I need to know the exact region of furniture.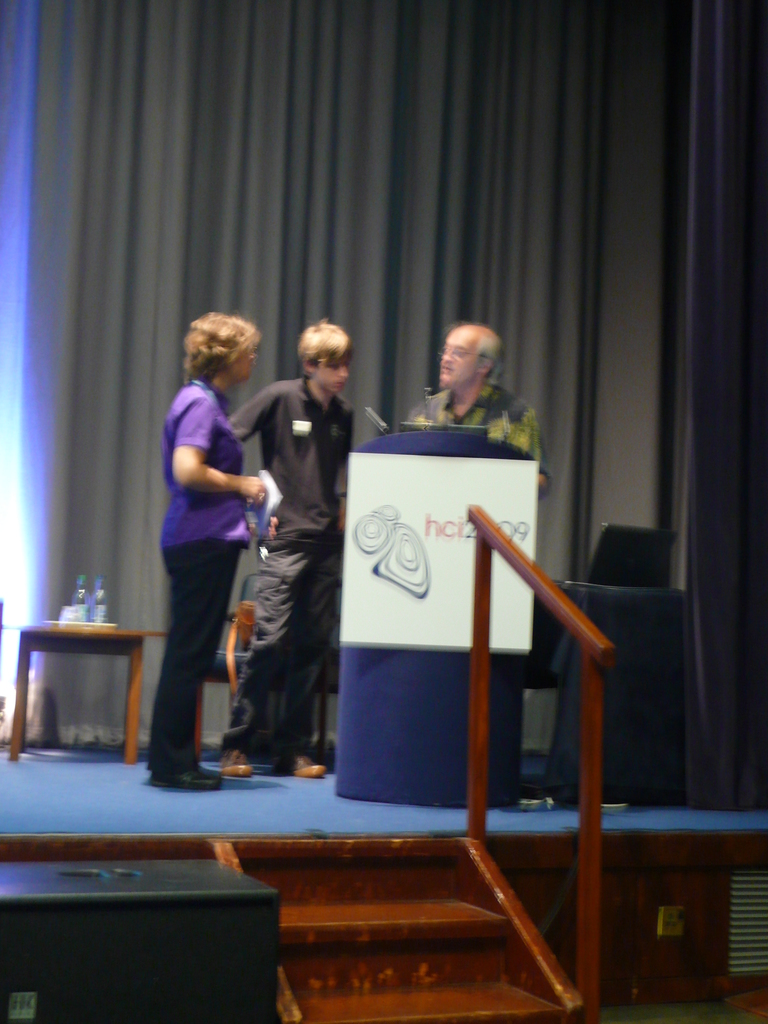
Region: {"x1": 335, "y1": 431, "x2": 545, "y2": 806}.
